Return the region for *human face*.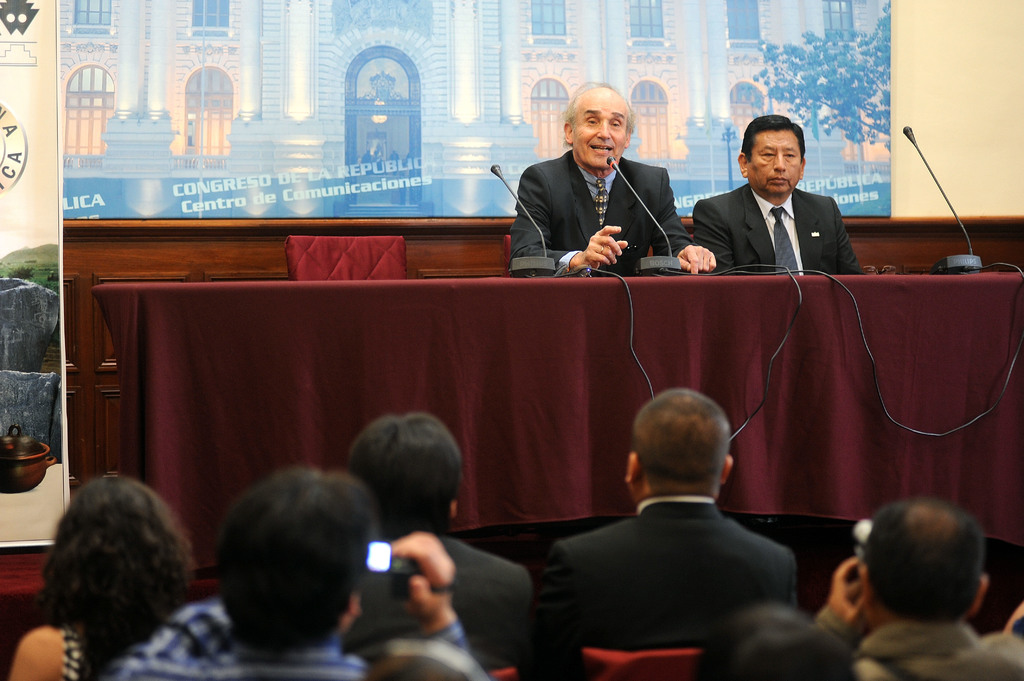
Rect(746, 132, 801, 193).
